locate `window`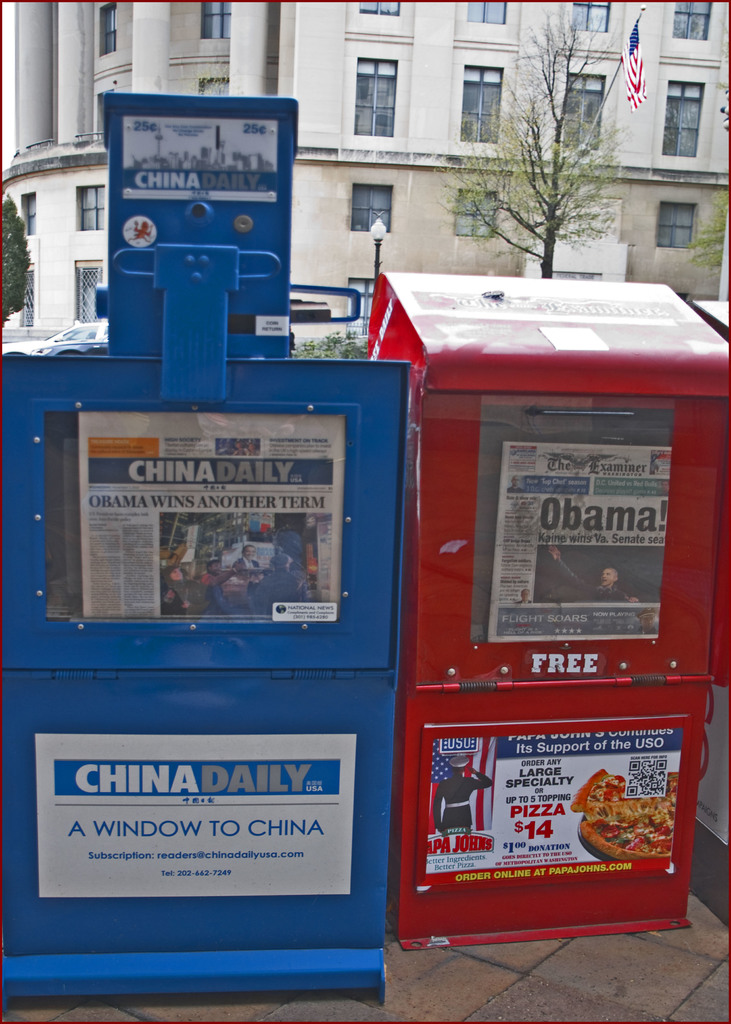
box=[568, 0, 608, 35]
